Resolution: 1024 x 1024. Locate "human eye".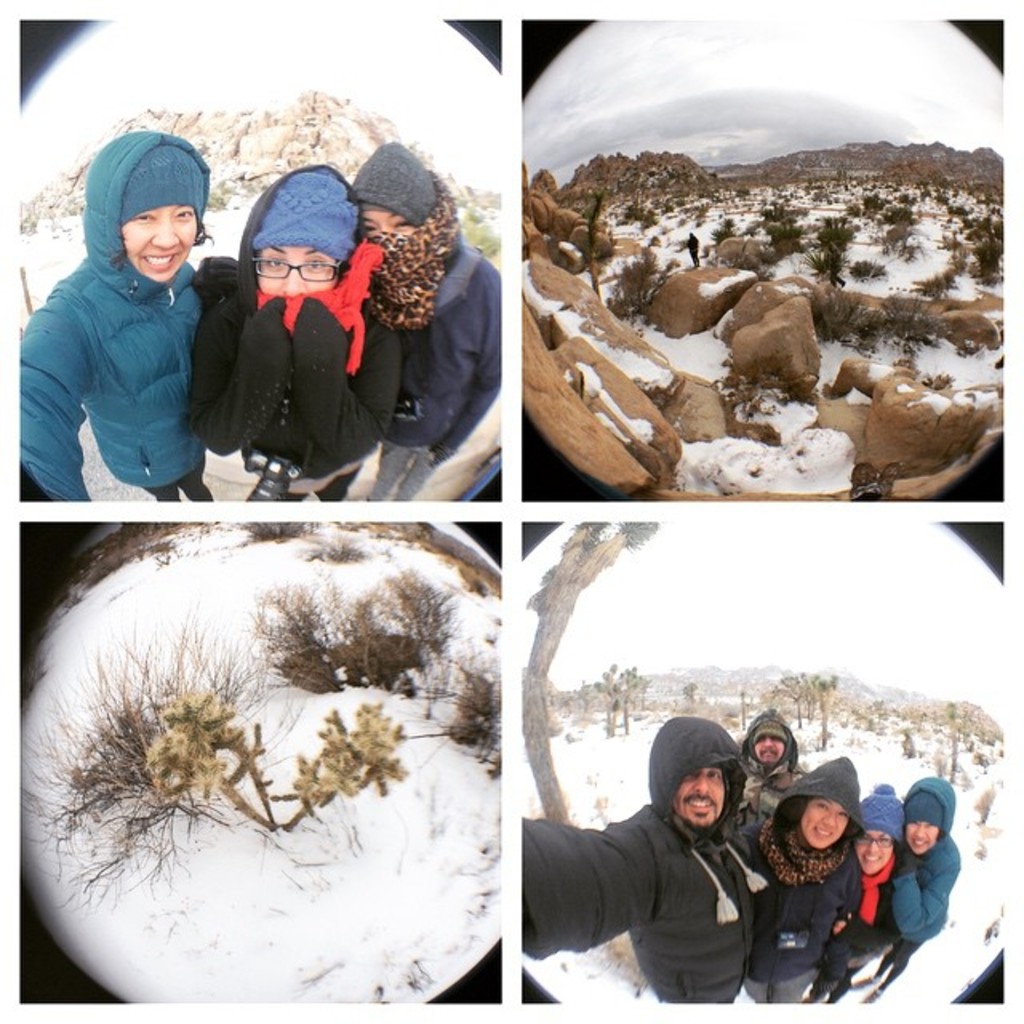
[x1=262, y1=253, x2=286, y2=269].
